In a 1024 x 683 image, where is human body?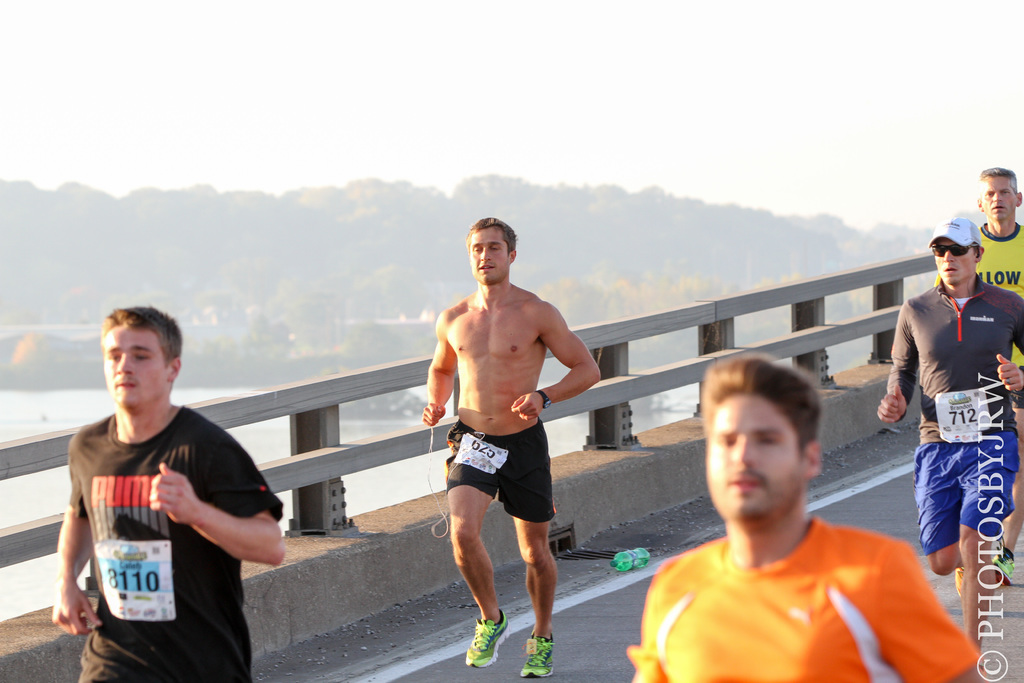
52, 304, 284, 682.
